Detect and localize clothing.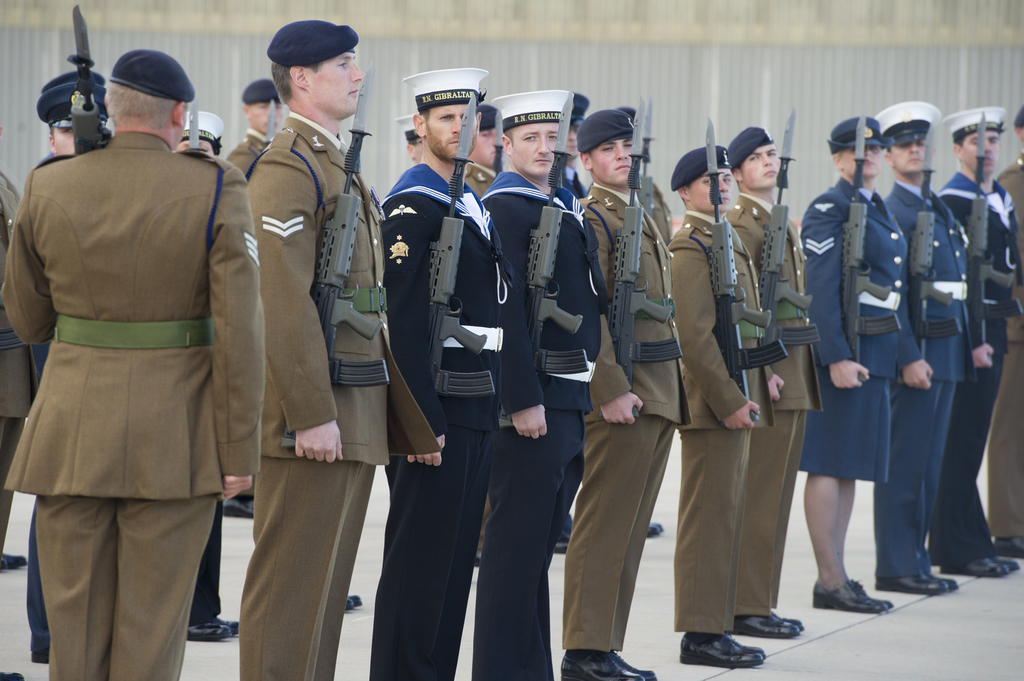
Localized at select_region(0, 168, 56, 577).
